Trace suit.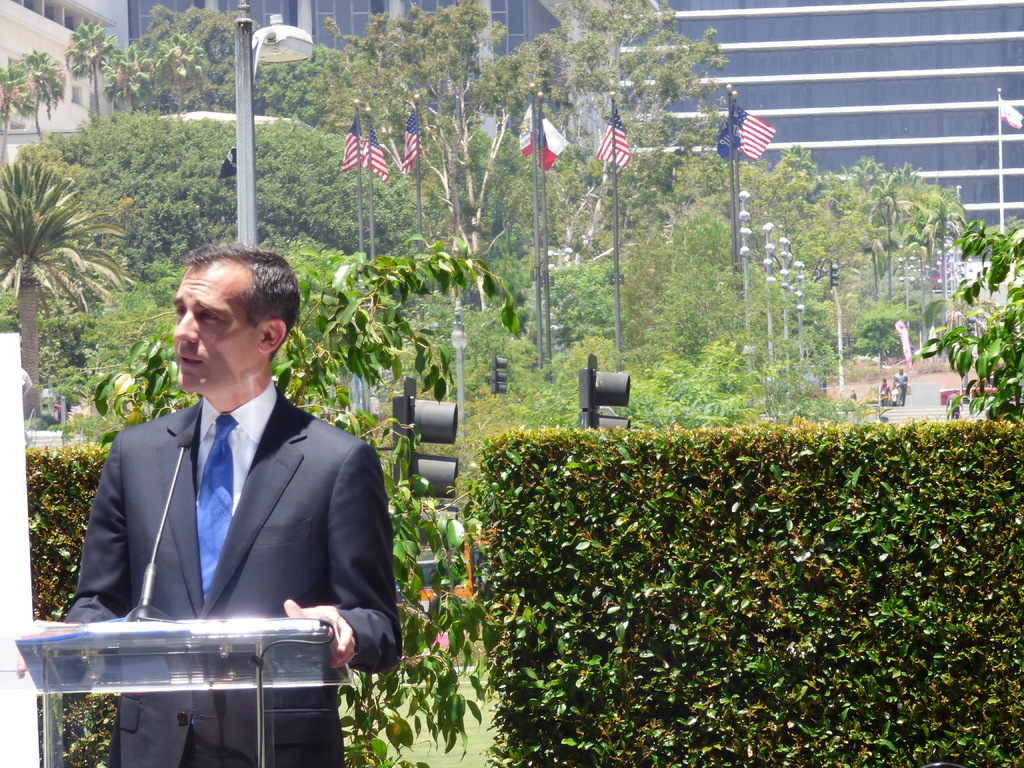
Traced to [63, 388, 403, 767].
